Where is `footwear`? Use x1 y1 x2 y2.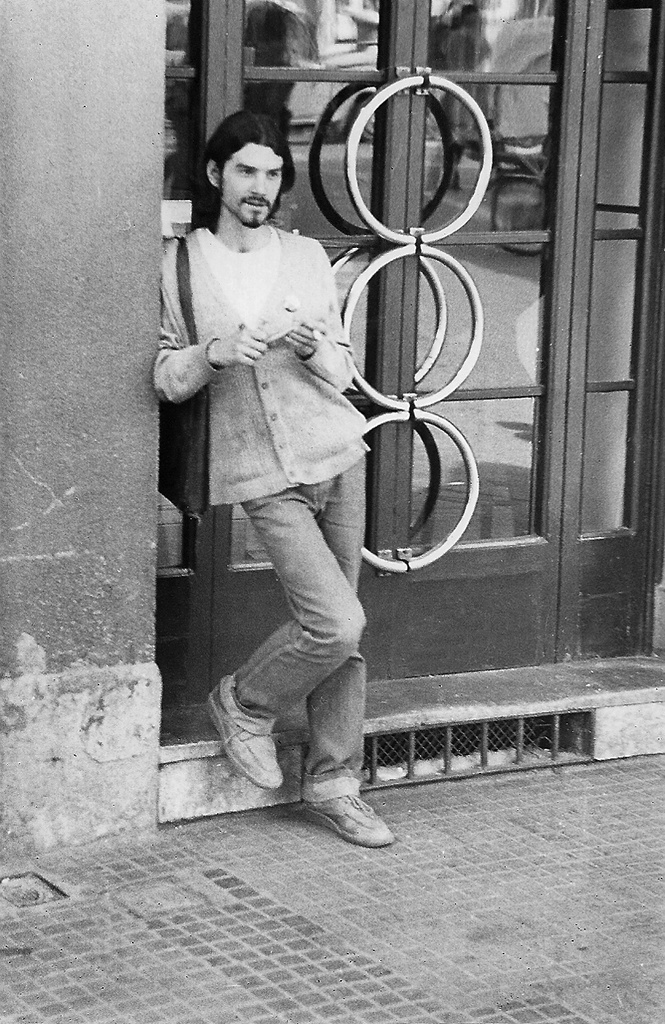
291 781 391 853.
